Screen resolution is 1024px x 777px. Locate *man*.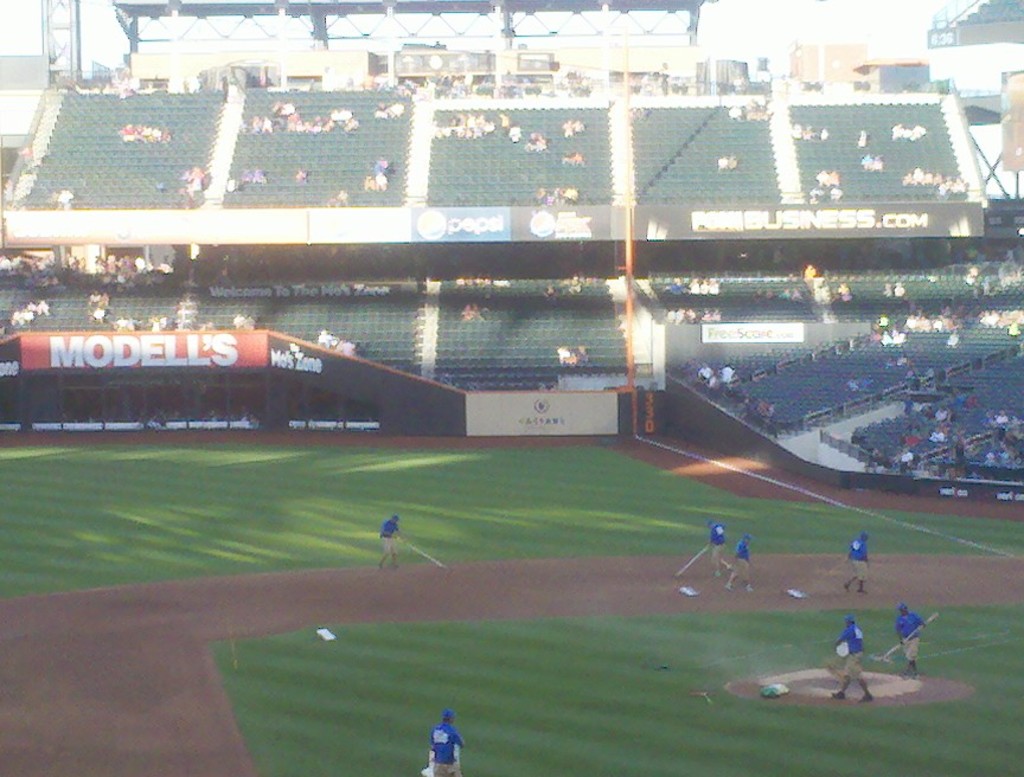
[x1=892, y1=604, x2=934, y2=683].
